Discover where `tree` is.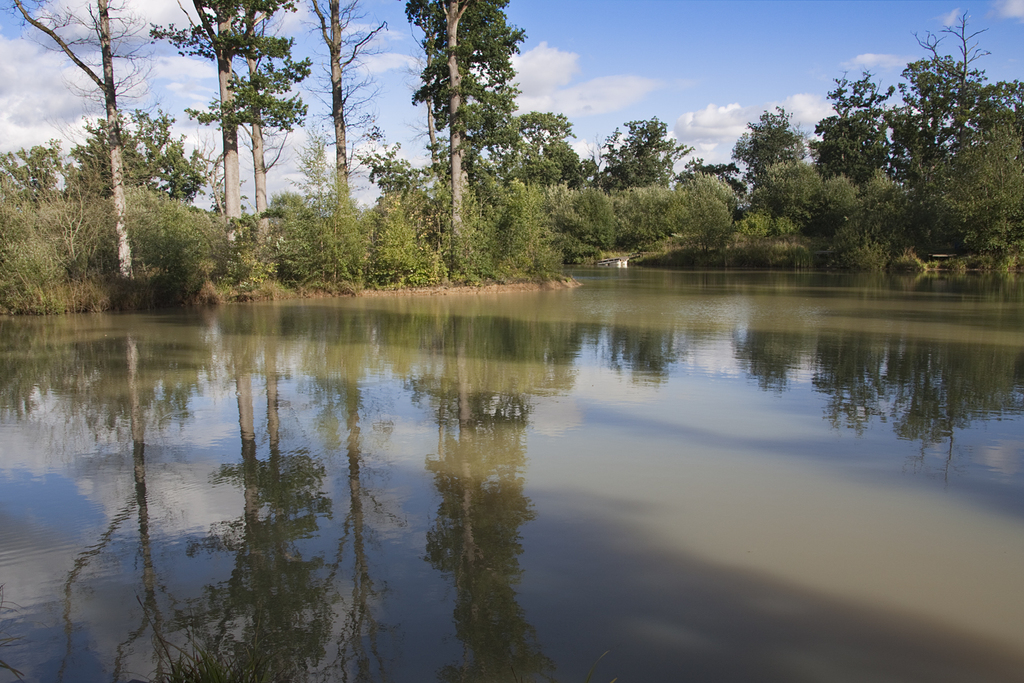
Discovered at [x1=394, y1=16, x2=541, y2=266].
